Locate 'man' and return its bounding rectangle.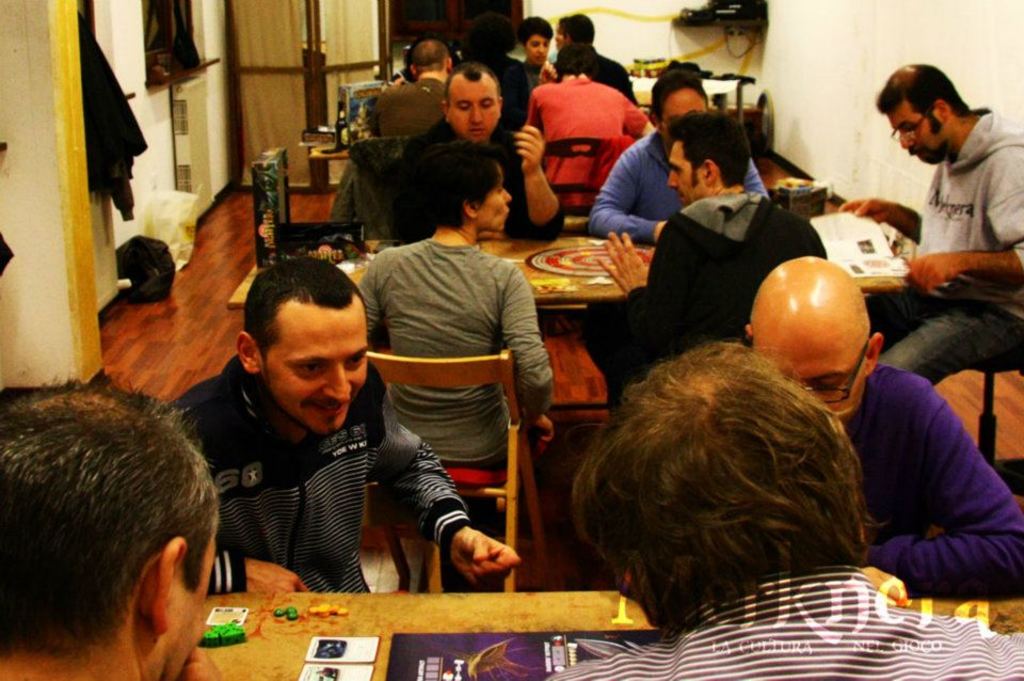
<box>166,268,505,607</box>.
